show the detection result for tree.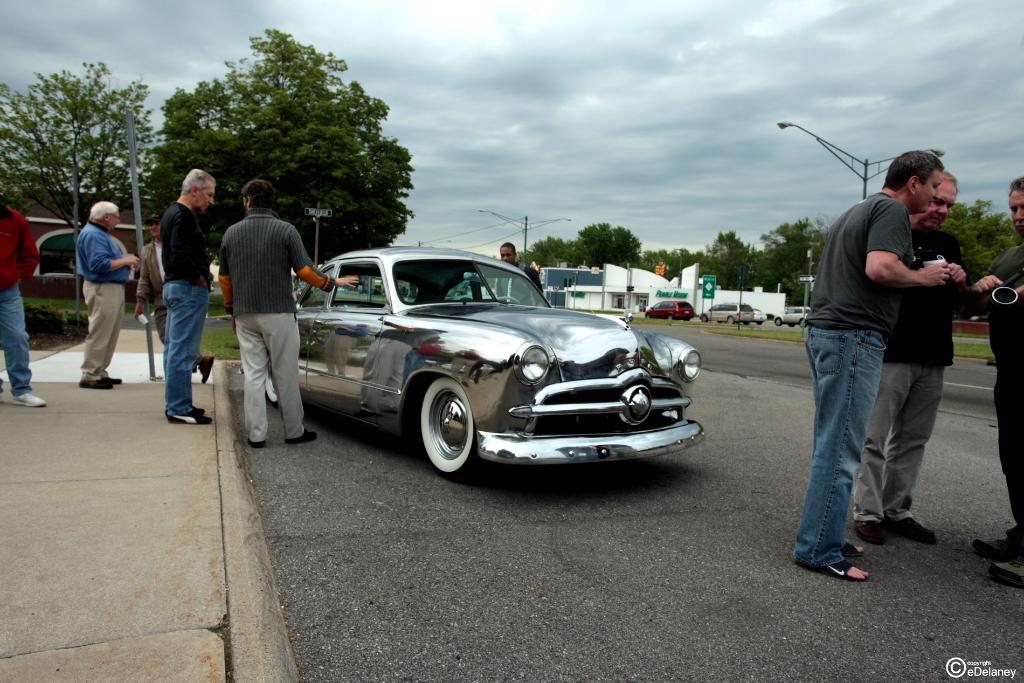
654, 242, 683, 286.
